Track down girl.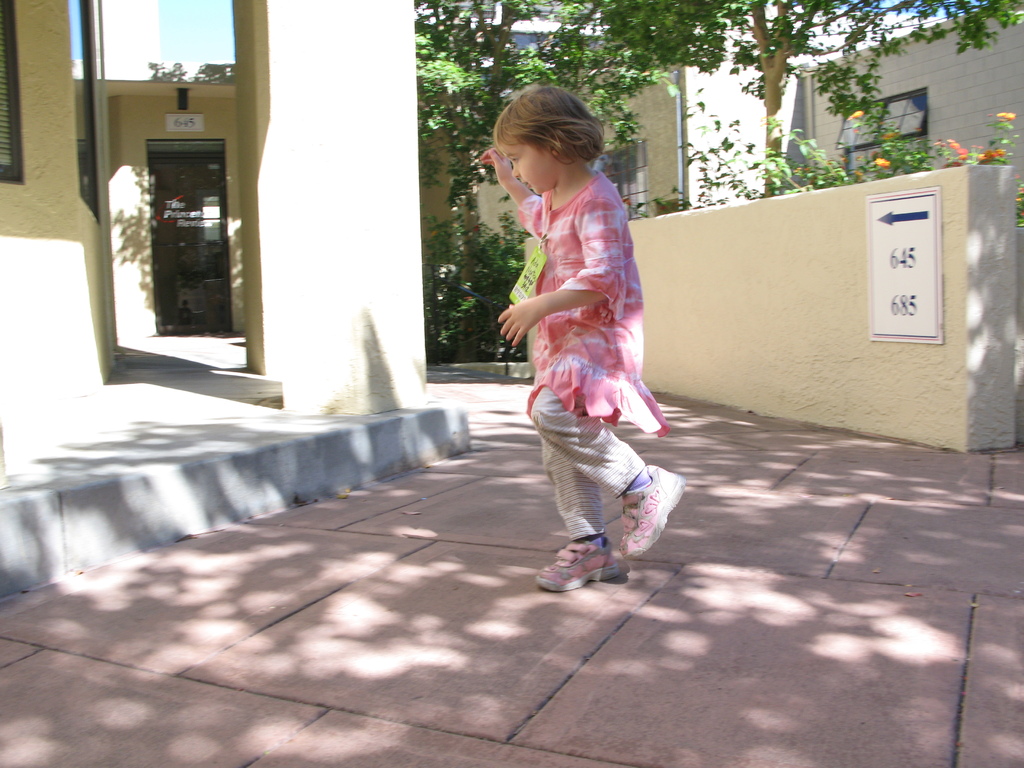
Tracked to Rect(480, 77, 687, 591).
